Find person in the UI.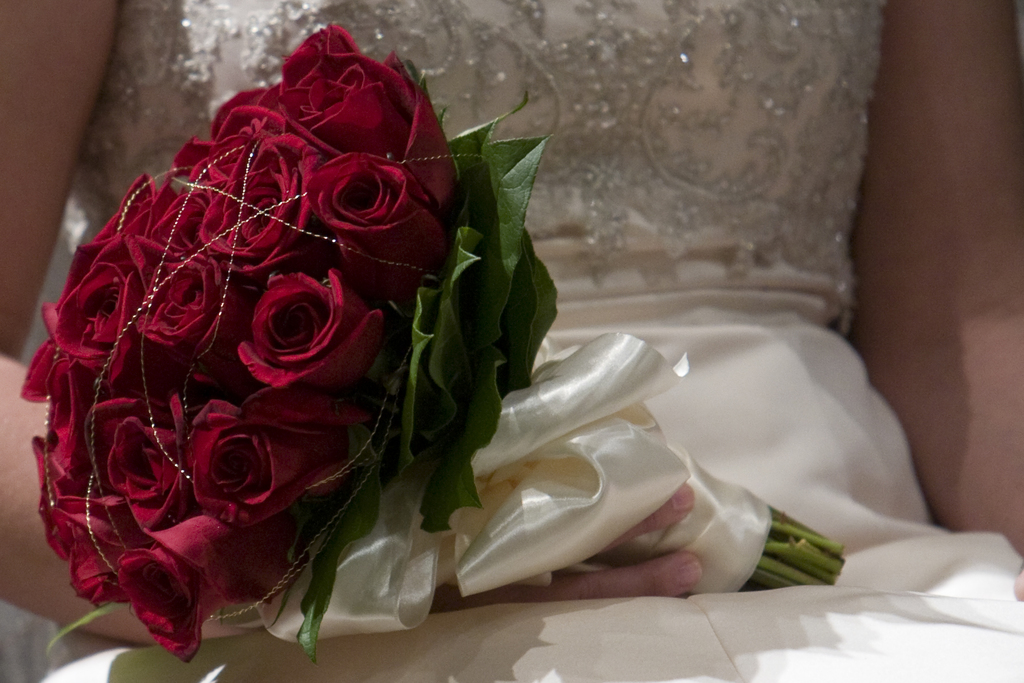
UI element at (0,0,1023,682).
